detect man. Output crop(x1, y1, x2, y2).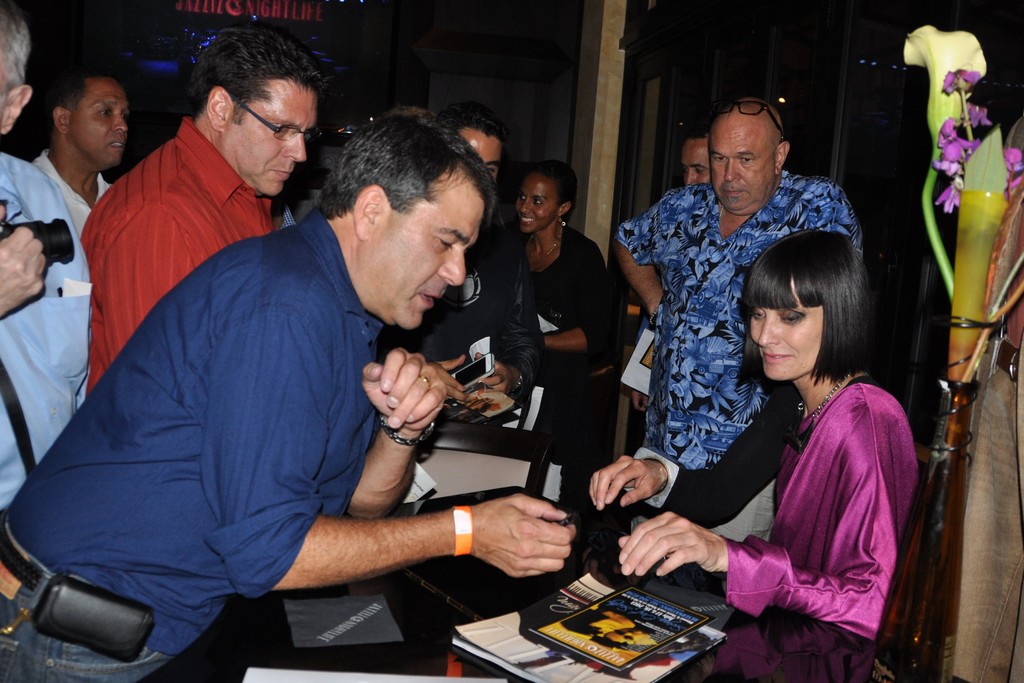
crop(614, 97, 867, 547).
